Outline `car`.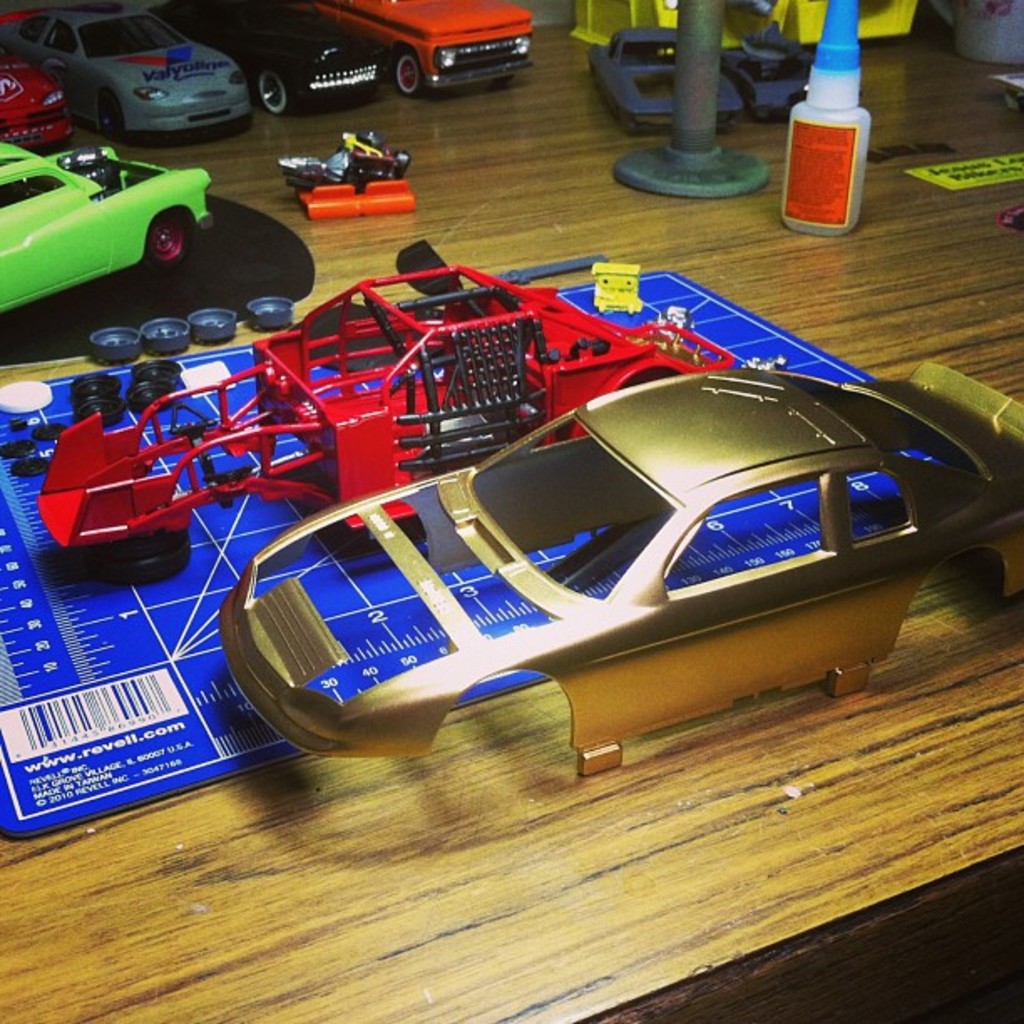
Outline: (0, 144, 211, 315).
